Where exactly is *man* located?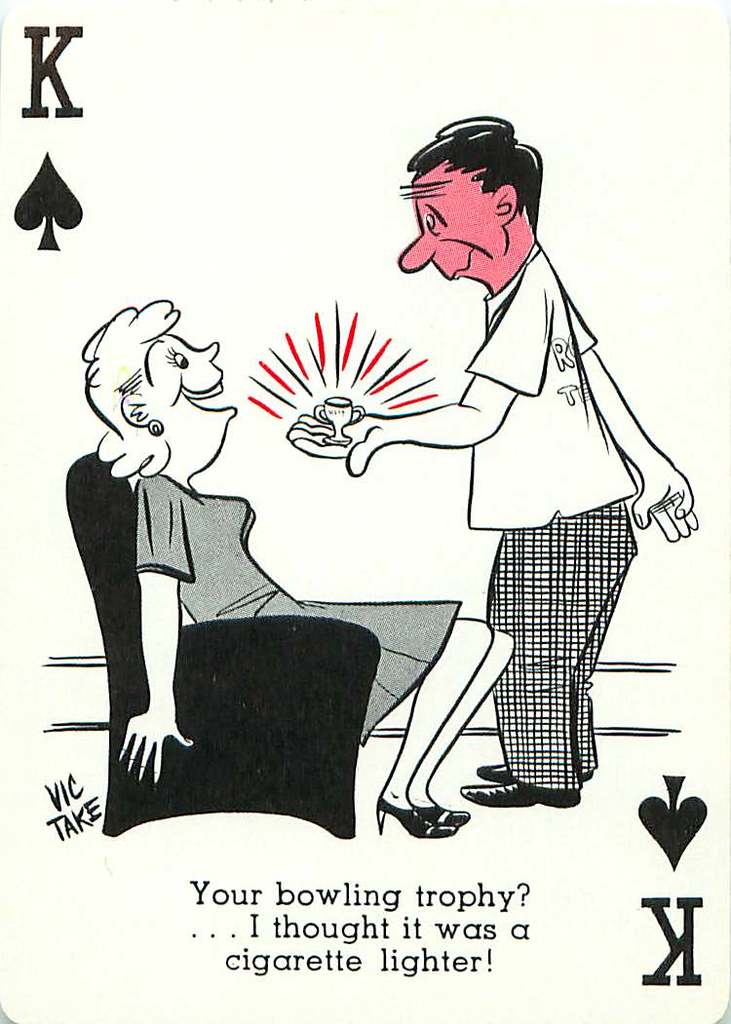
Its bounding box is BBox(330, 98, 647, 829).
